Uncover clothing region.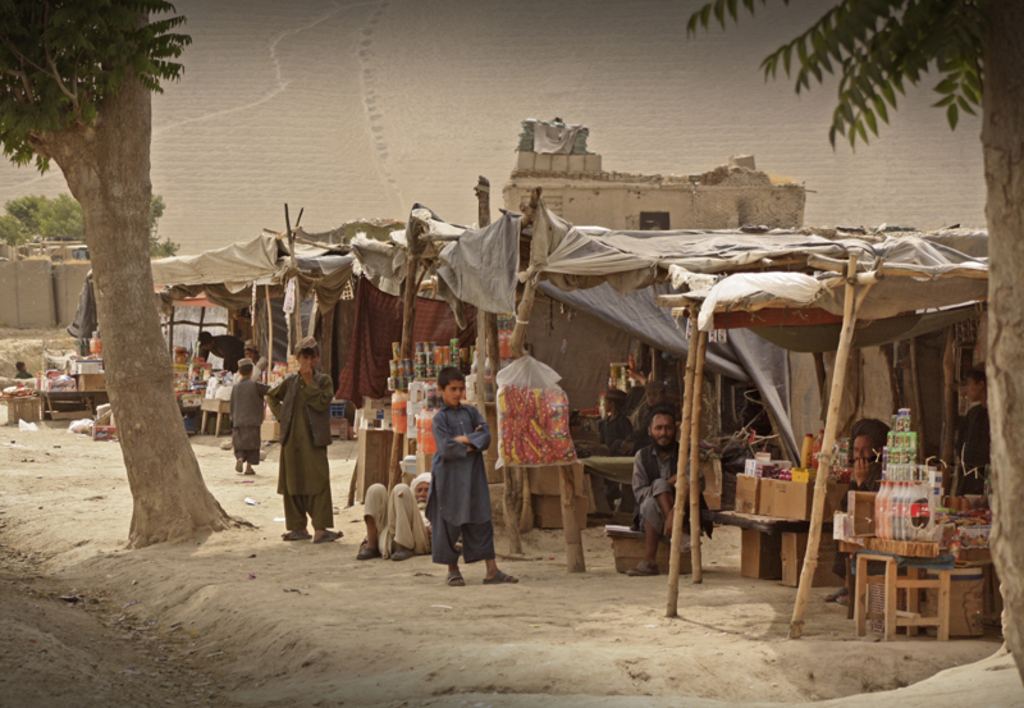
Uncovered: x1=599, y1=414, x2=630, y2=495.
